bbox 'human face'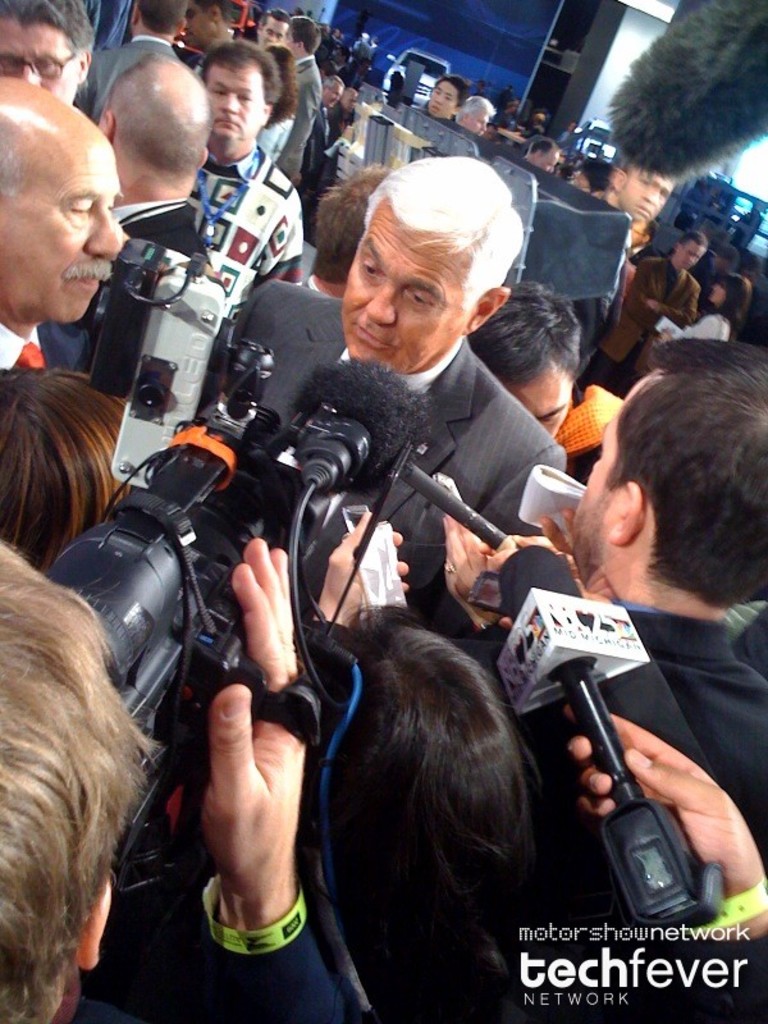
338/198/471/372
